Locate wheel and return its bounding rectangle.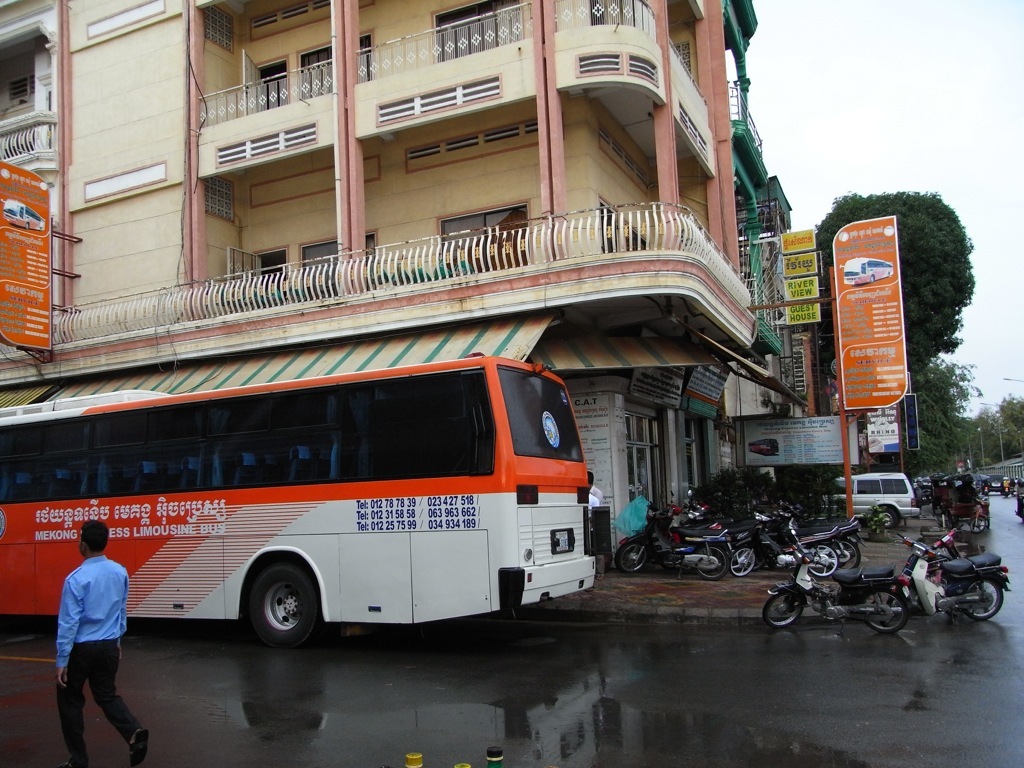
<bbox>800, 544, 837, 579</bbox>.
